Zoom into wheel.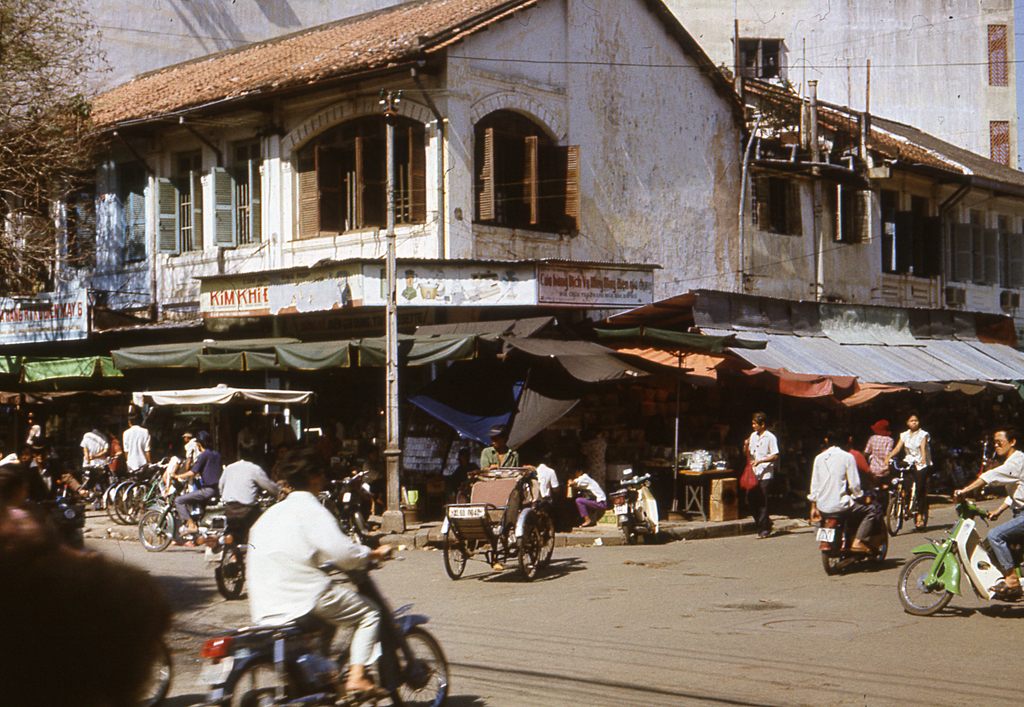
Zoom target: detection(100, 482, 129, 527).
